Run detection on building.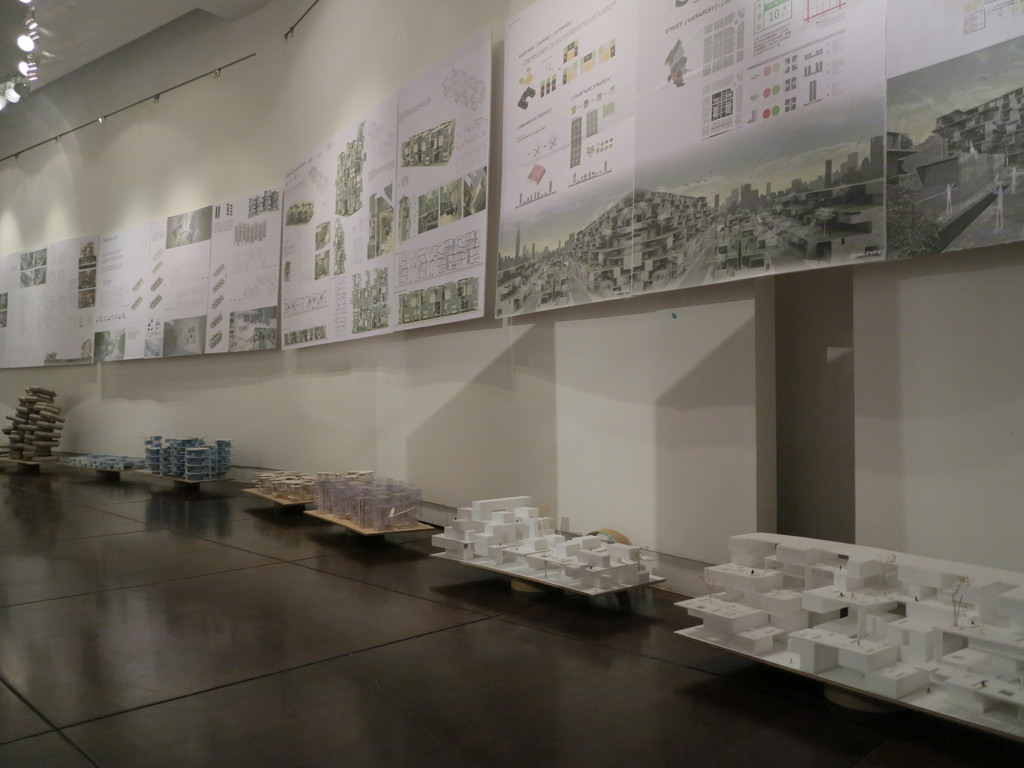
Result: detection(0, 0, 1023, 767).
